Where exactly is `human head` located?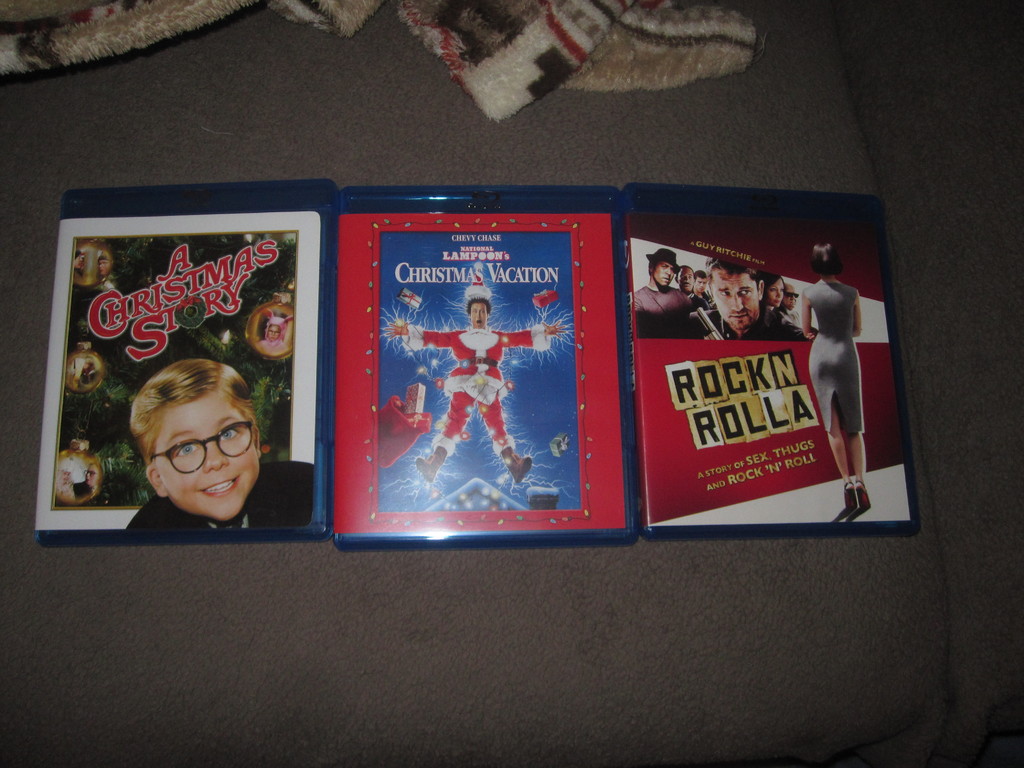
Its bounding box is select_region(694, 266, 706, 294).
